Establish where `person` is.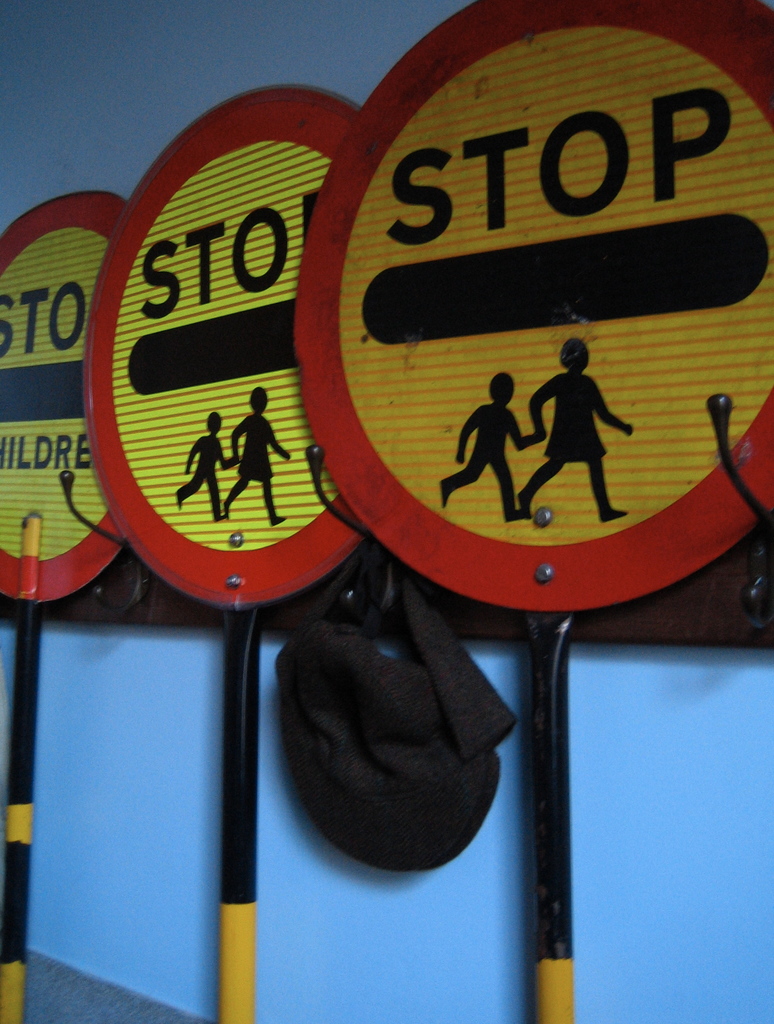
Established at {"x1": 441, "y1": 372, "x2": 531, "y2": 521}.
